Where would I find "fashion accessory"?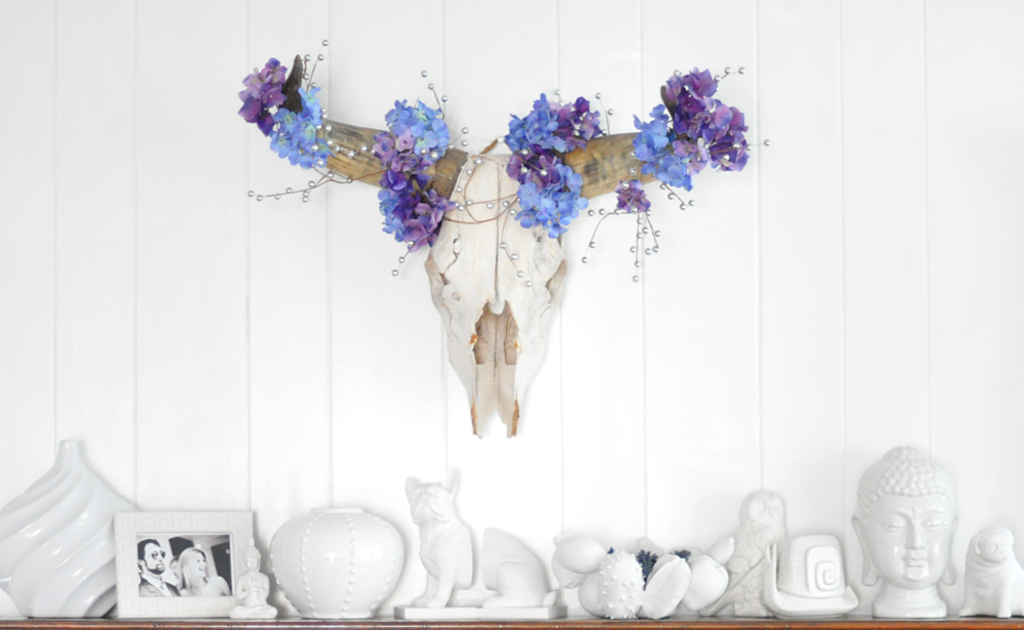
At {"left": 150, "top": 551, "right": 167, "bottom": 558}.
